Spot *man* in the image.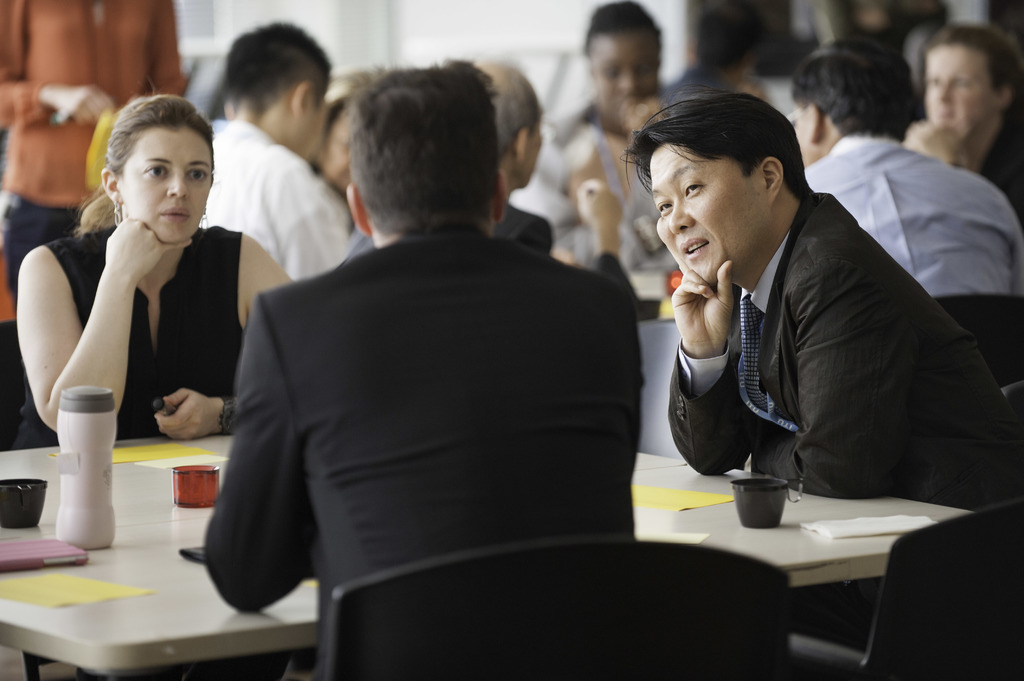
*man* found at select_region(198, 19, 358, 287).
